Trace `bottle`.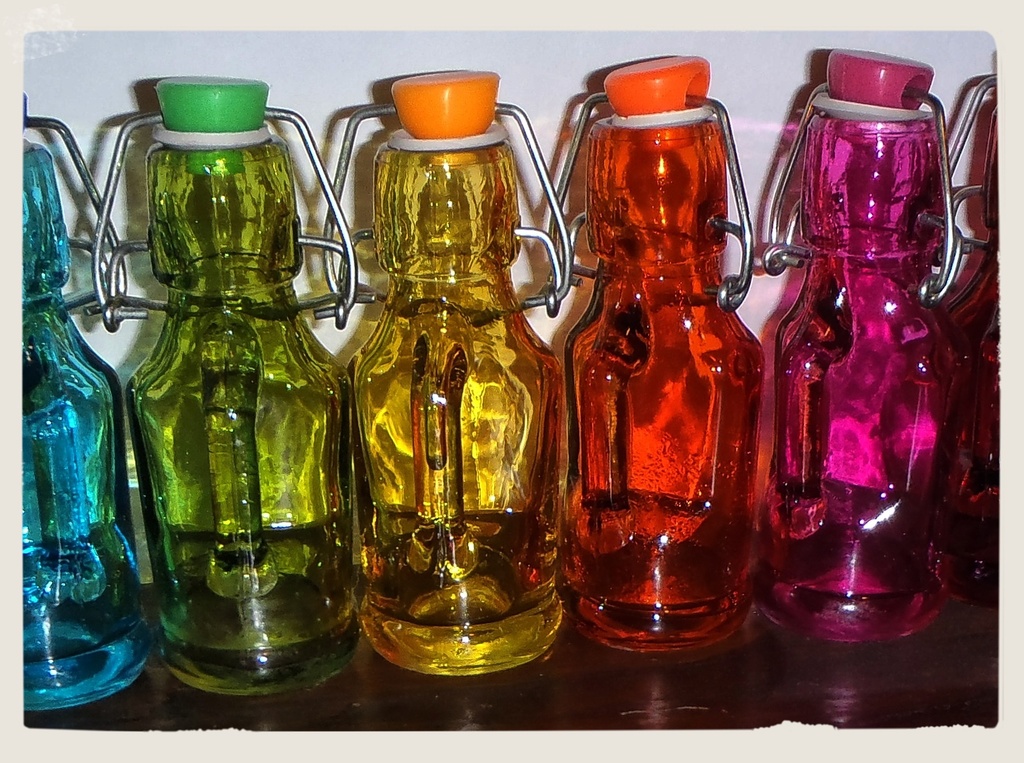
Traced to 922, 71, 998, 687.
